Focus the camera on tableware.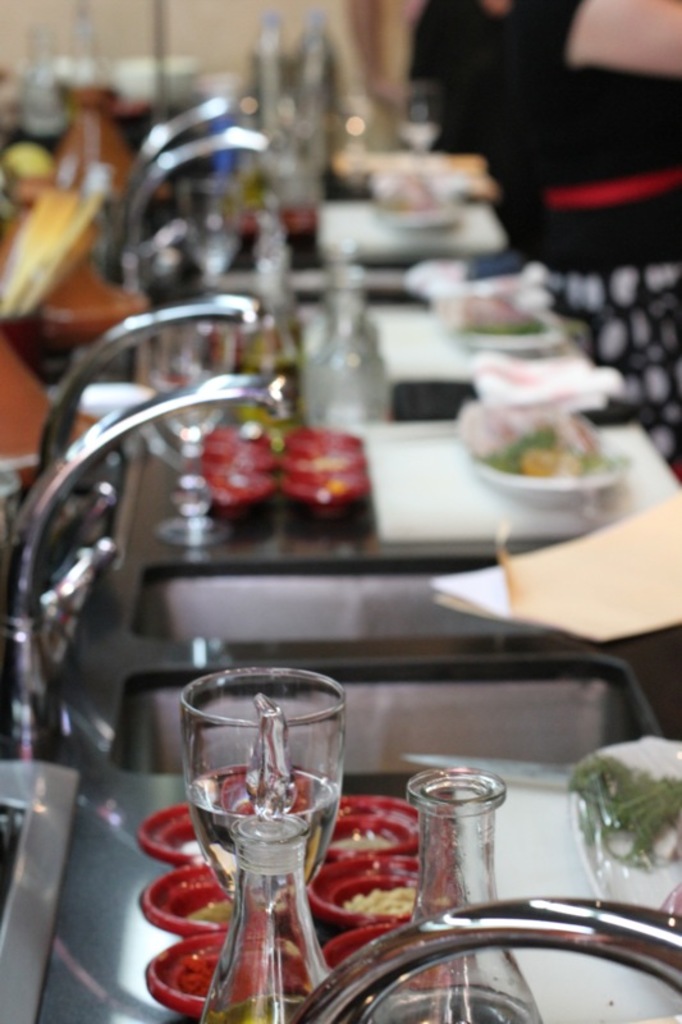
Focus region: BBox(461, 419, 628, 506).
